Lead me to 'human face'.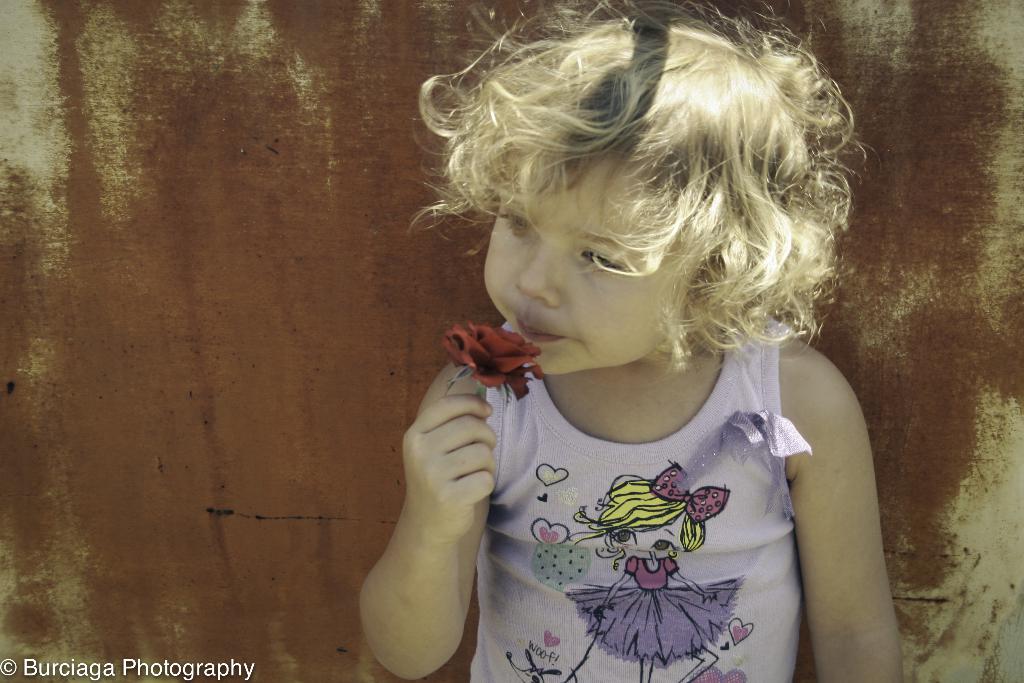
Lead to [471,160,688,379].
